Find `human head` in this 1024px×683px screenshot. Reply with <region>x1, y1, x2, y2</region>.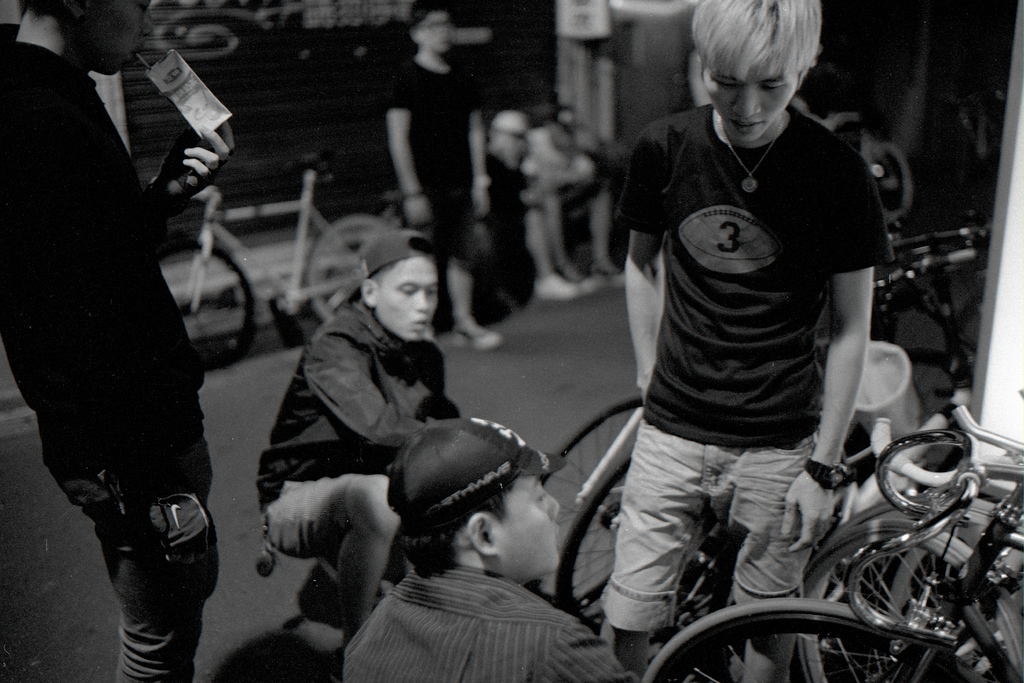
<region>550, 101, 581, 152</region>.
